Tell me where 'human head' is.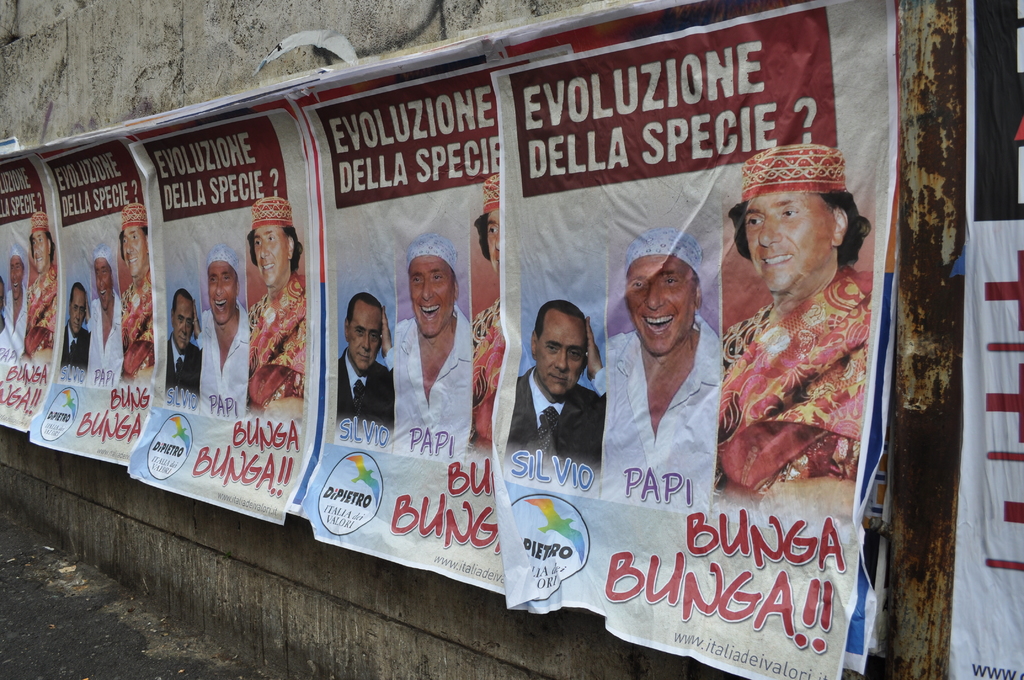
'human head' is at <region>69, 283, 89, 337</region>.
